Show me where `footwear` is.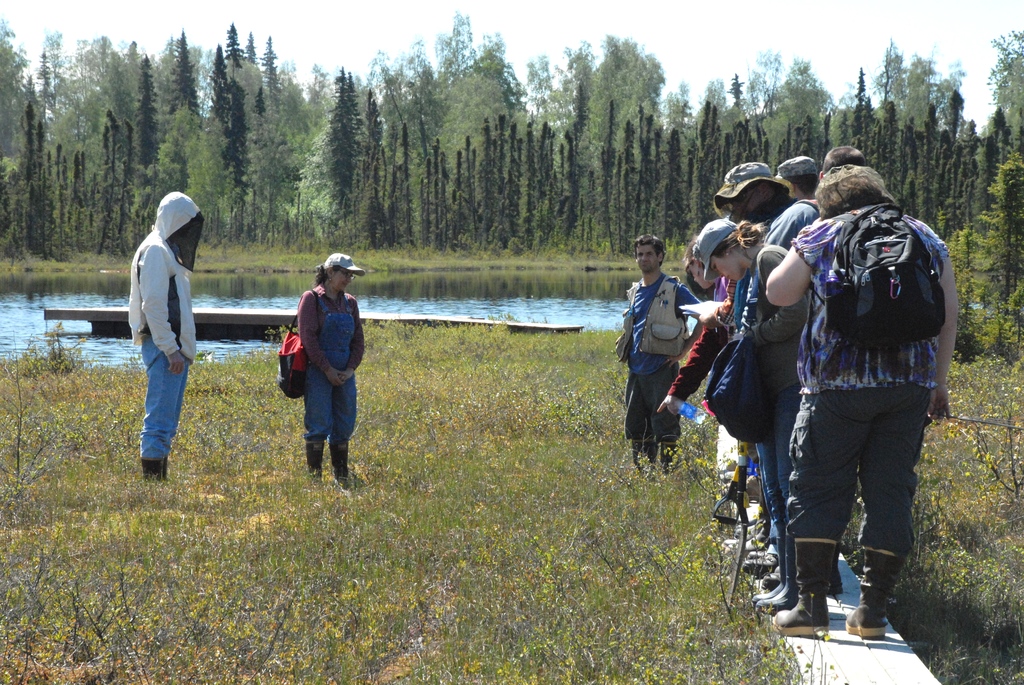
`footwear` is at (x1=771, y1=535, x2=831, y2=633).
